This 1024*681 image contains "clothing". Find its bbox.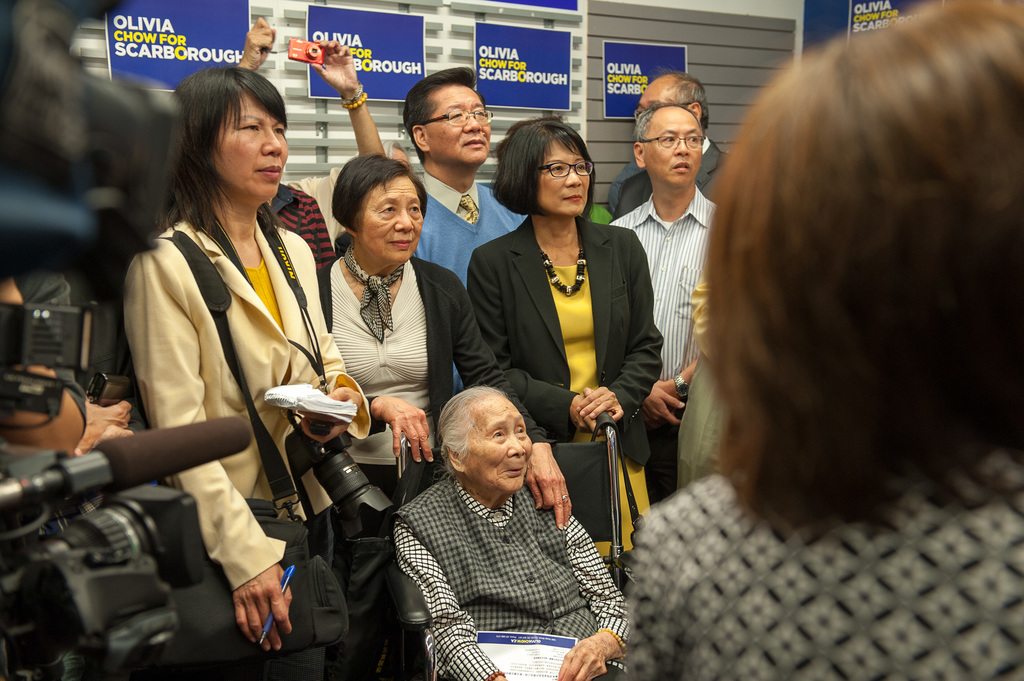
region(616, 141, 733, 200).
